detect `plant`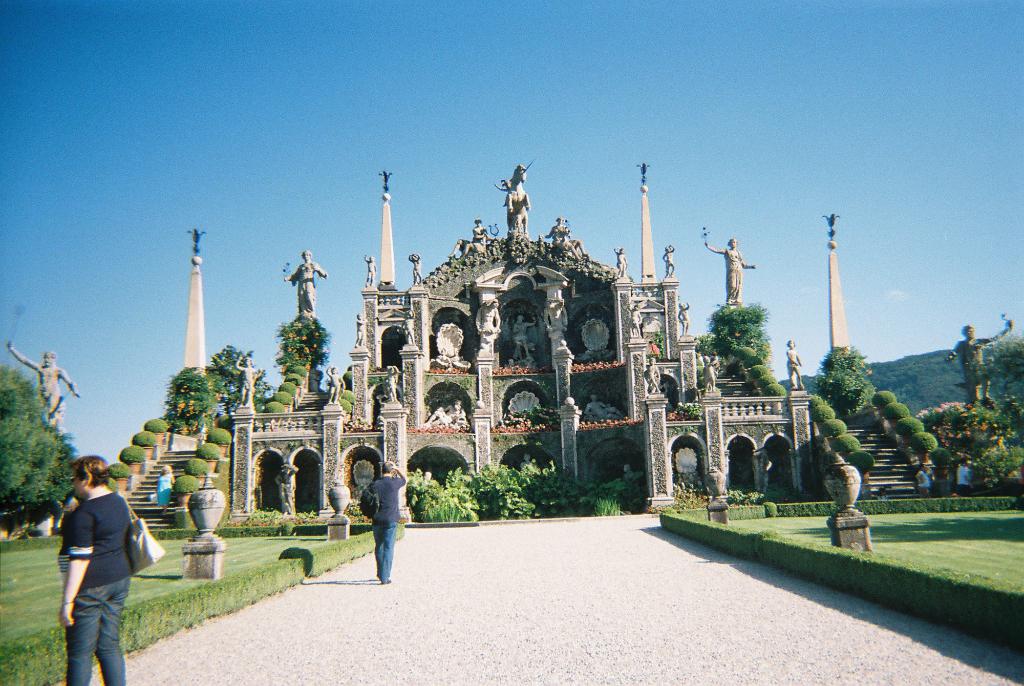
(90, 652, 101, 667)
